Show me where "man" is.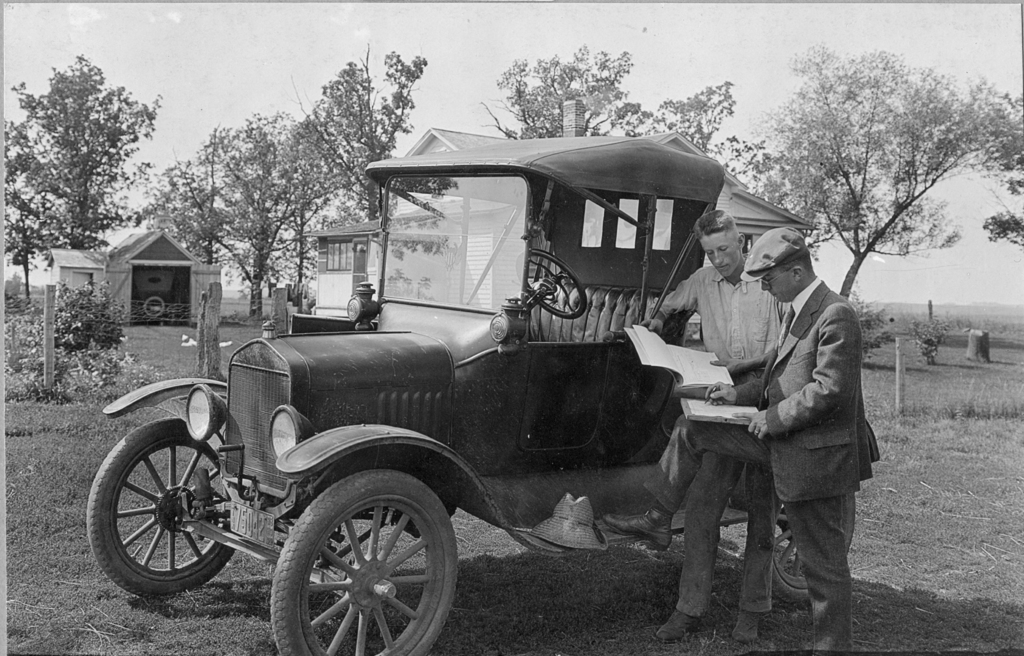
"man" is at (left=618, top=206, right=794, bottom=646).
